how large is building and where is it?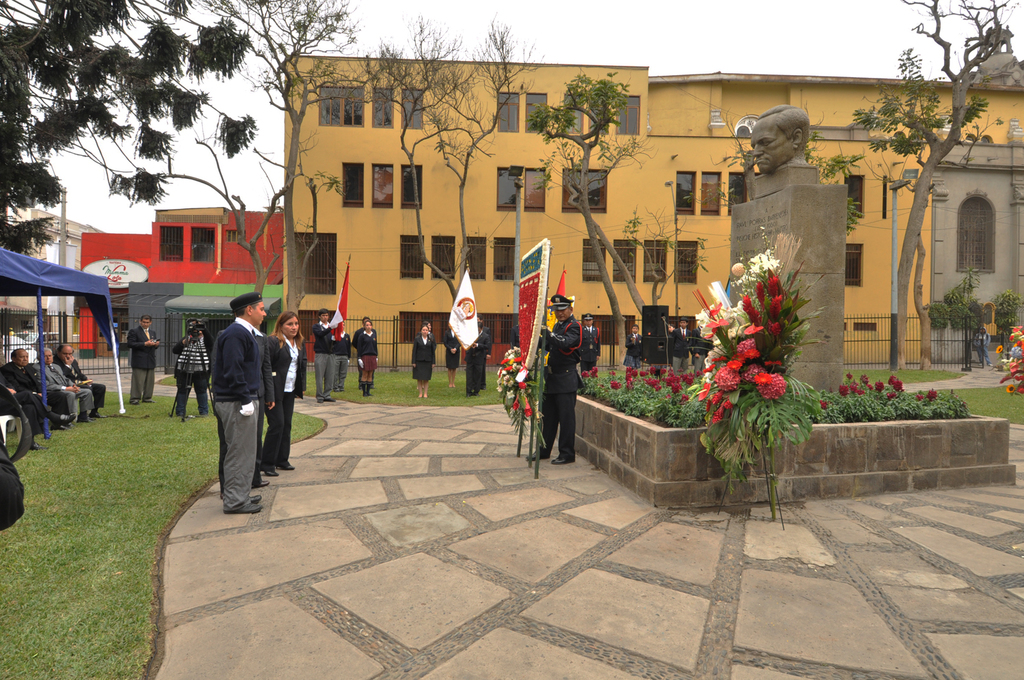
Bounding box: <bbox>0, 198, 103, 345</bbox>.
